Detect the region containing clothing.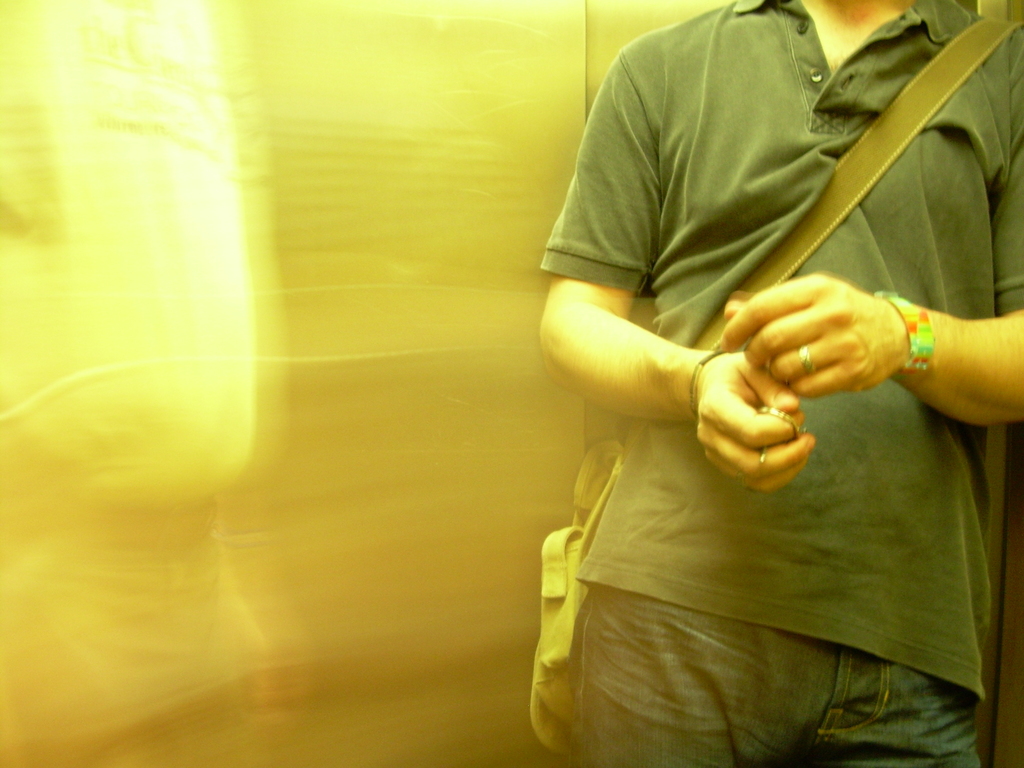
select_region(501, 20, 971, 749).
